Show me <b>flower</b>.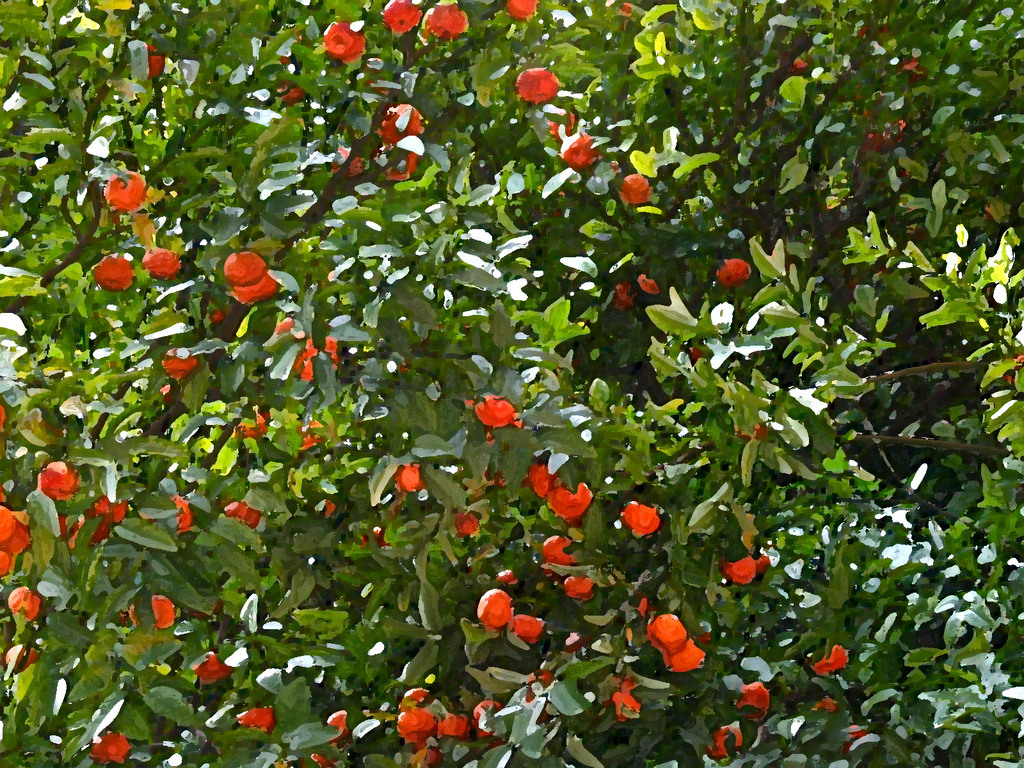
<b>flower</b> is here: [476, 699, 505, 740].
